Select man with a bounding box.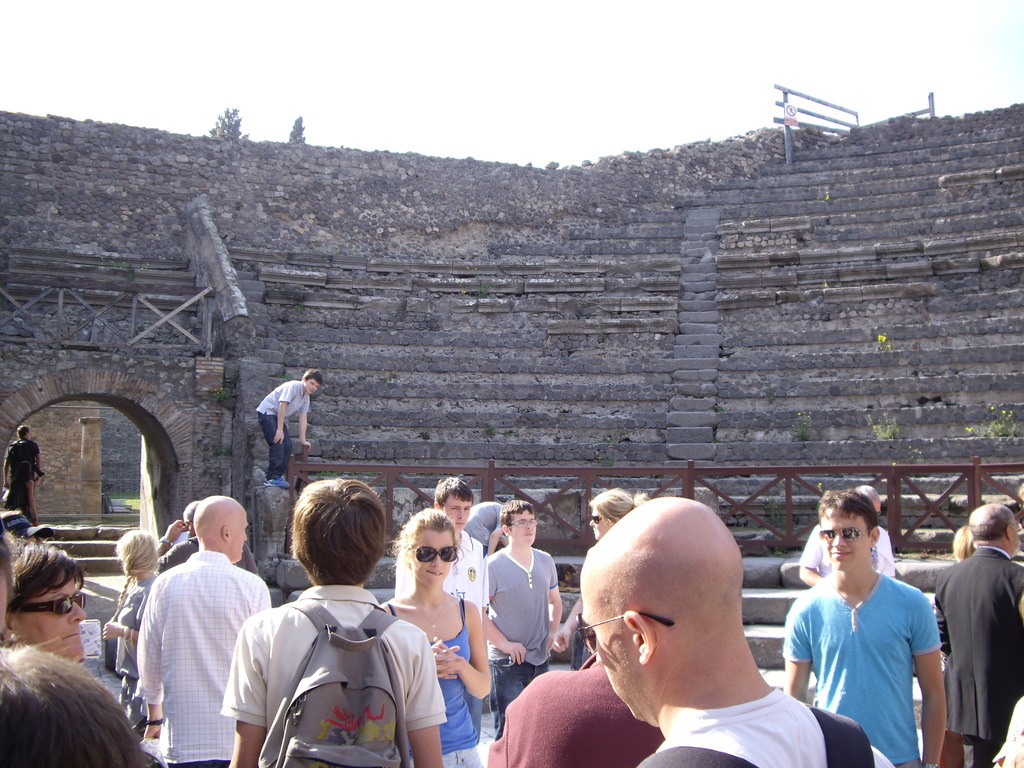
[x1=483, y1=496, x2=561, y2=742].
